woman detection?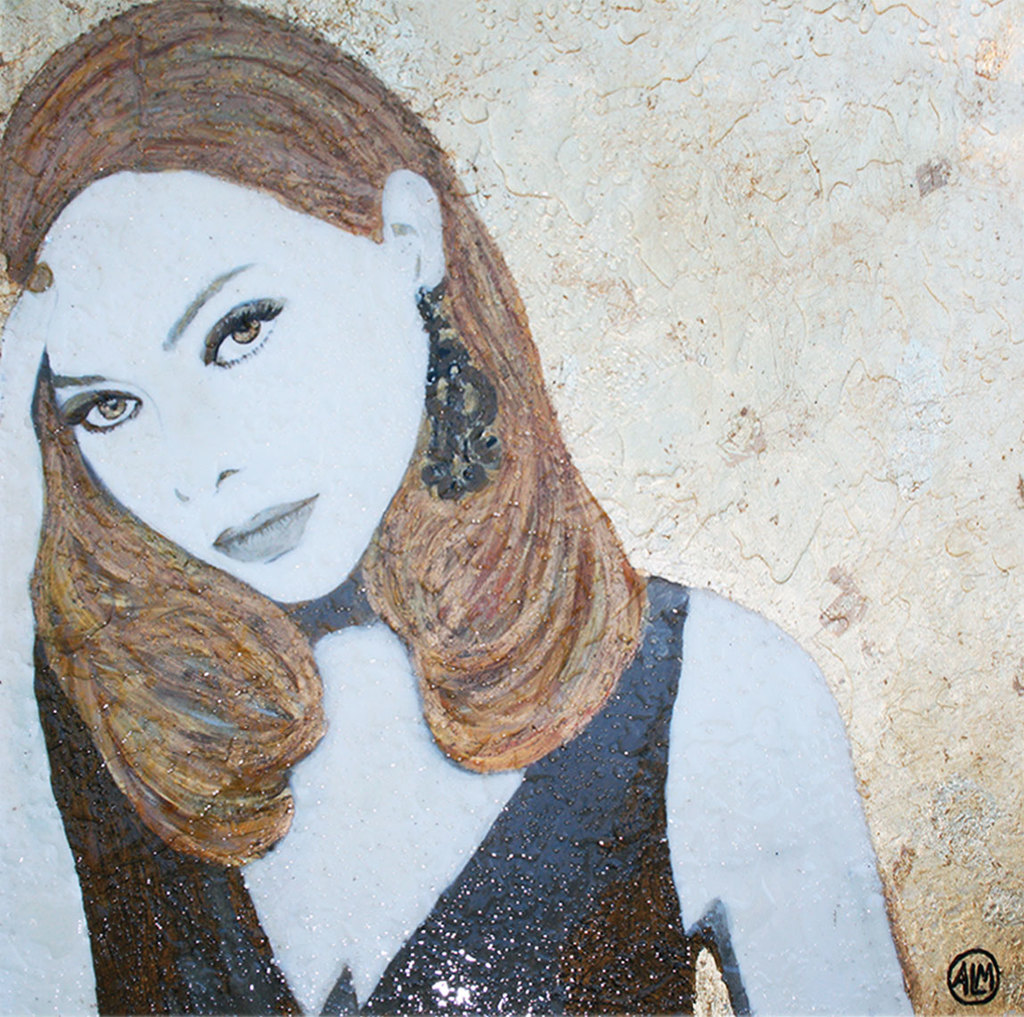
(13,0,834,954)
